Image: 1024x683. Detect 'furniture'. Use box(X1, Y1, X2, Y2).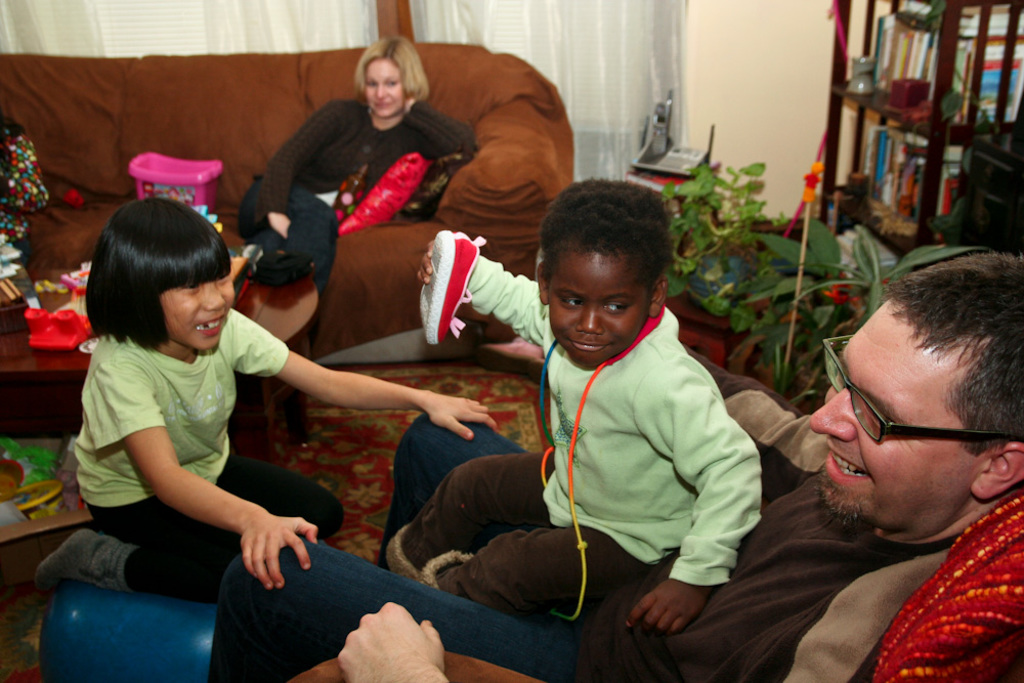
box(288, 487, 1023, 682).
